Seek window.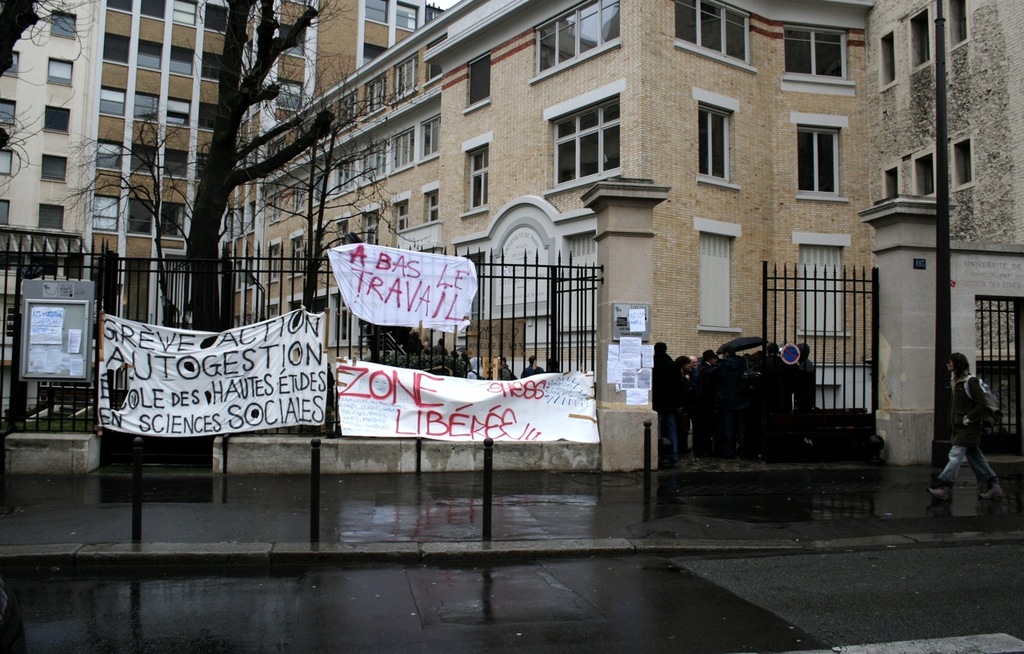
674/0/751/72.
